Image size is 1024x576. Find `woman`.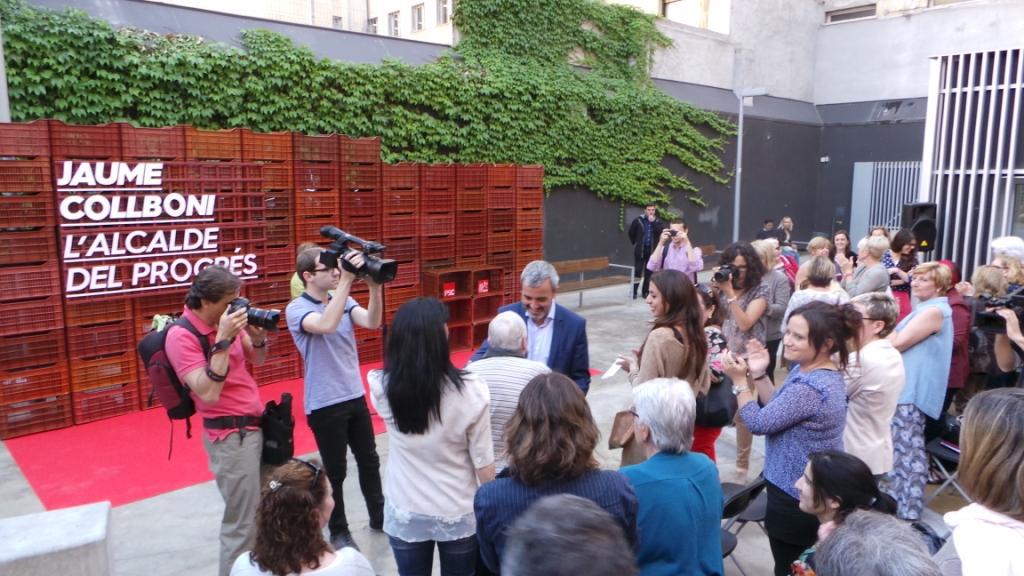
[786,233,840,292].
